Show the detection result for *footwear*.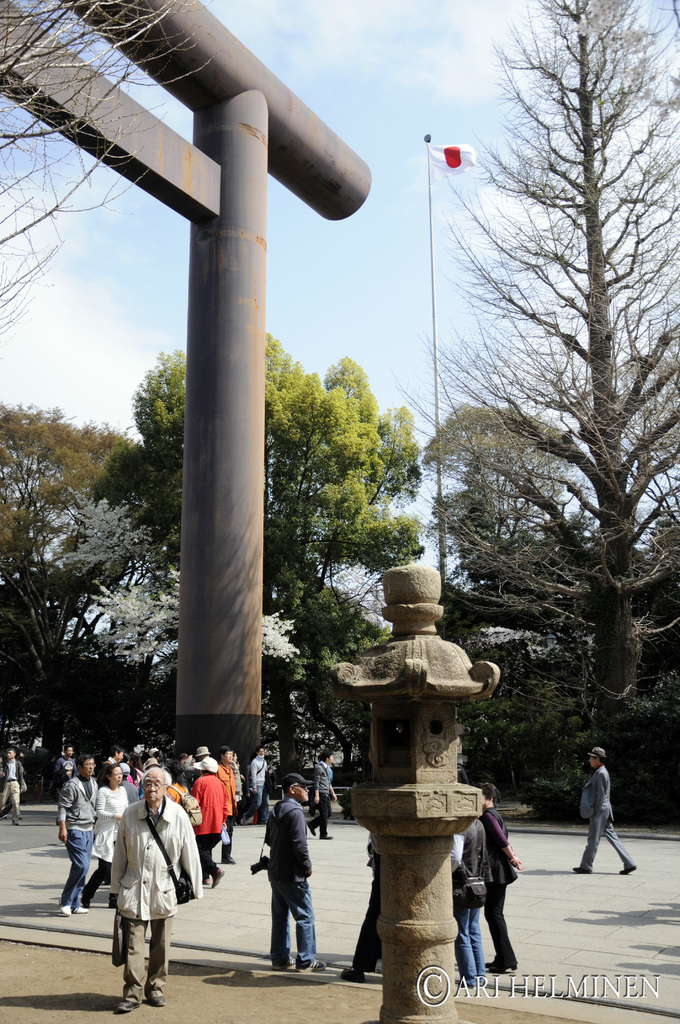
[317, 834, 331, 841].
